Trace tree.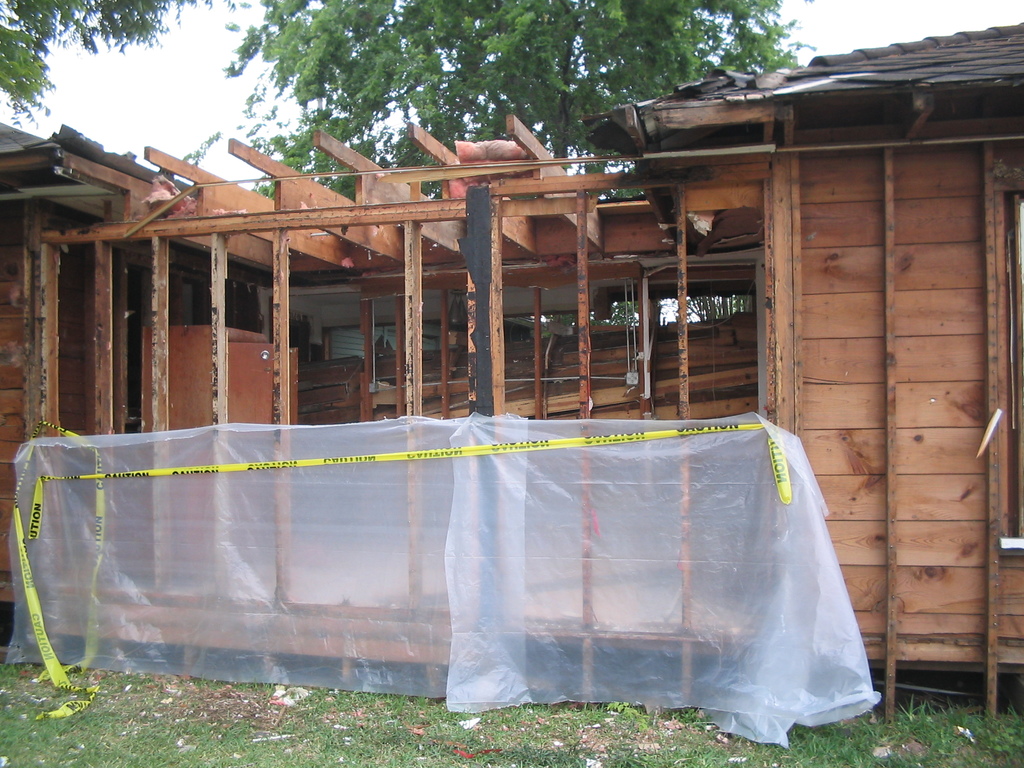
Traced to box=[218, 0, 825, 202].
